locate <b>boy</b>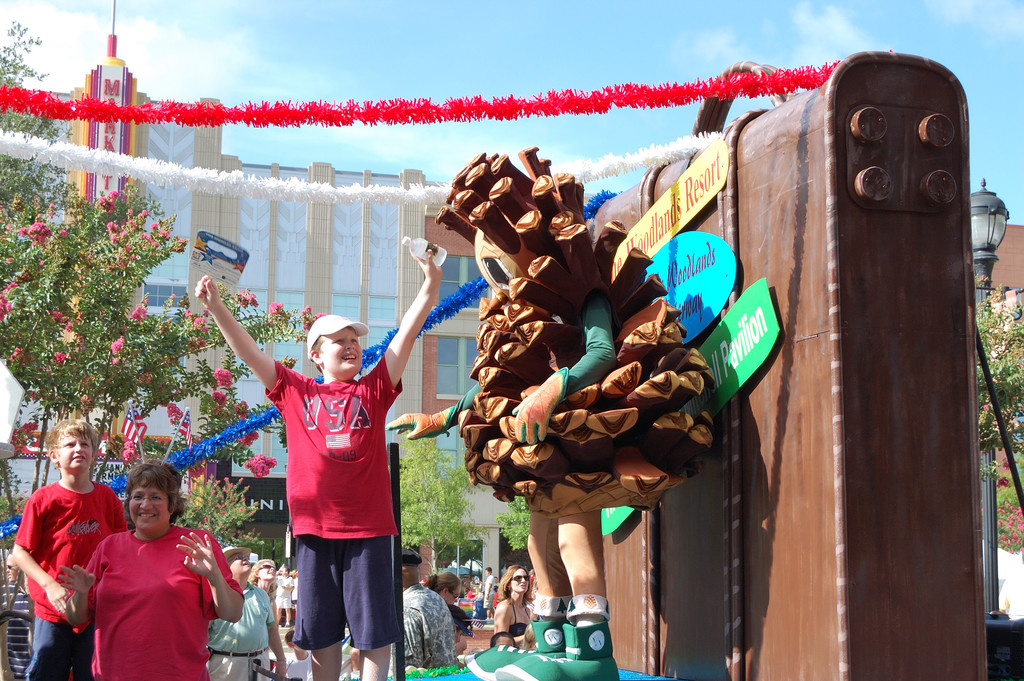
locate(235, 288, 415, 680)
